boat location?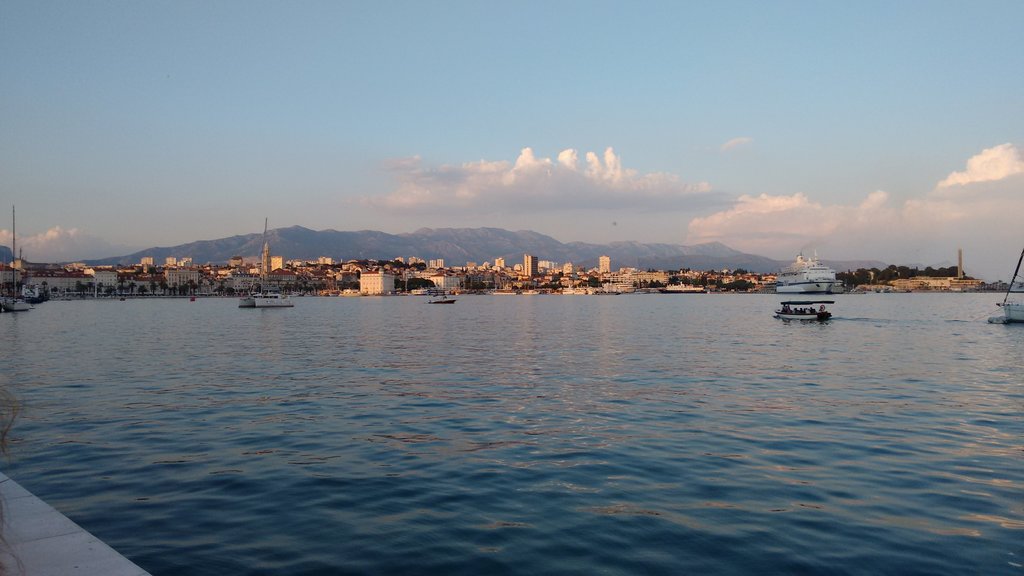
left=238, top=289, right=253, bottom=307
